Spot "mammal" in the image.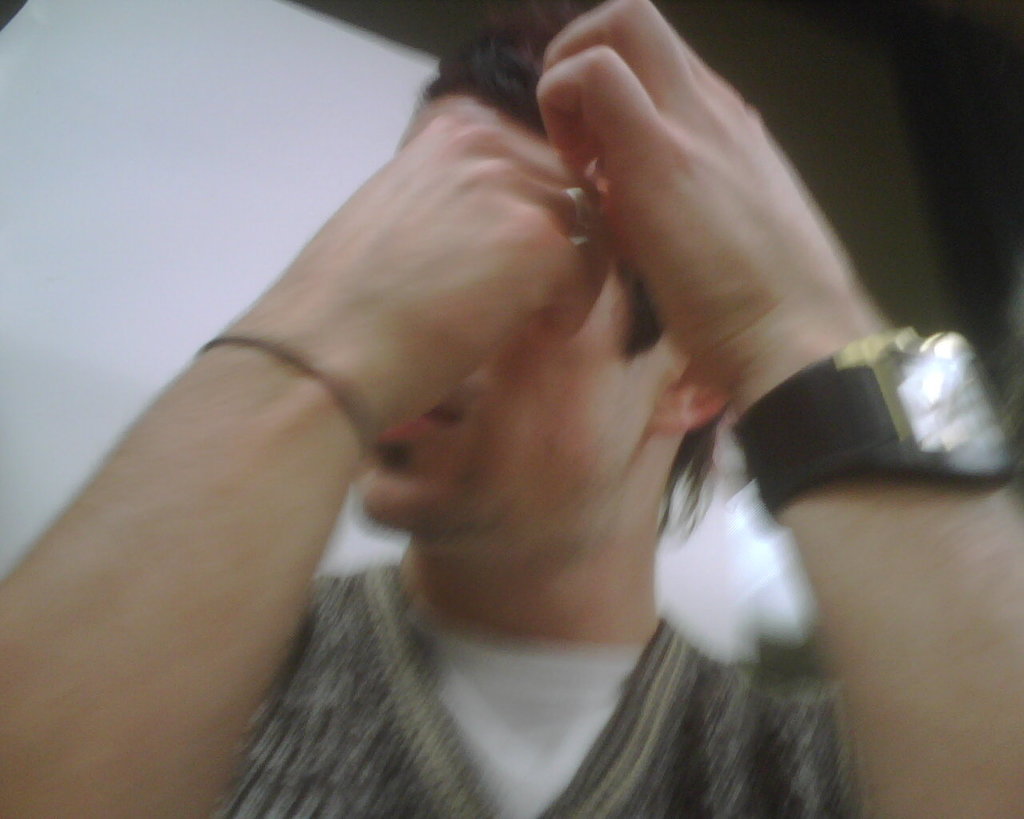
"mammal" found at (left=1, top=1, right=1015, bottom=817).
